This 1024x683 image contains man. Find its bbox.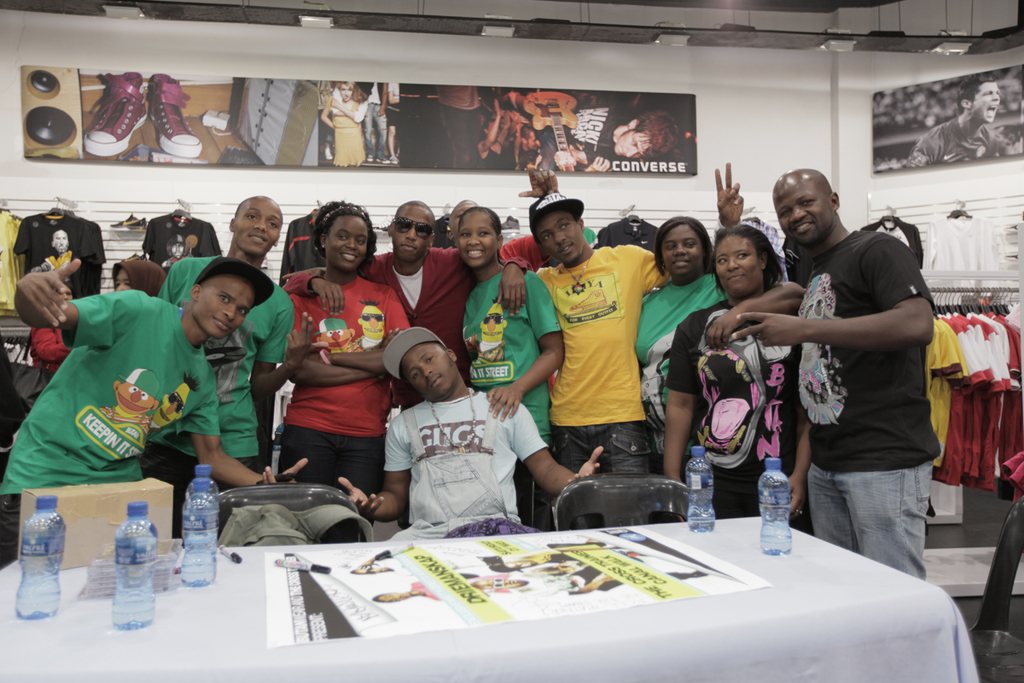
(0,255,305,570).
